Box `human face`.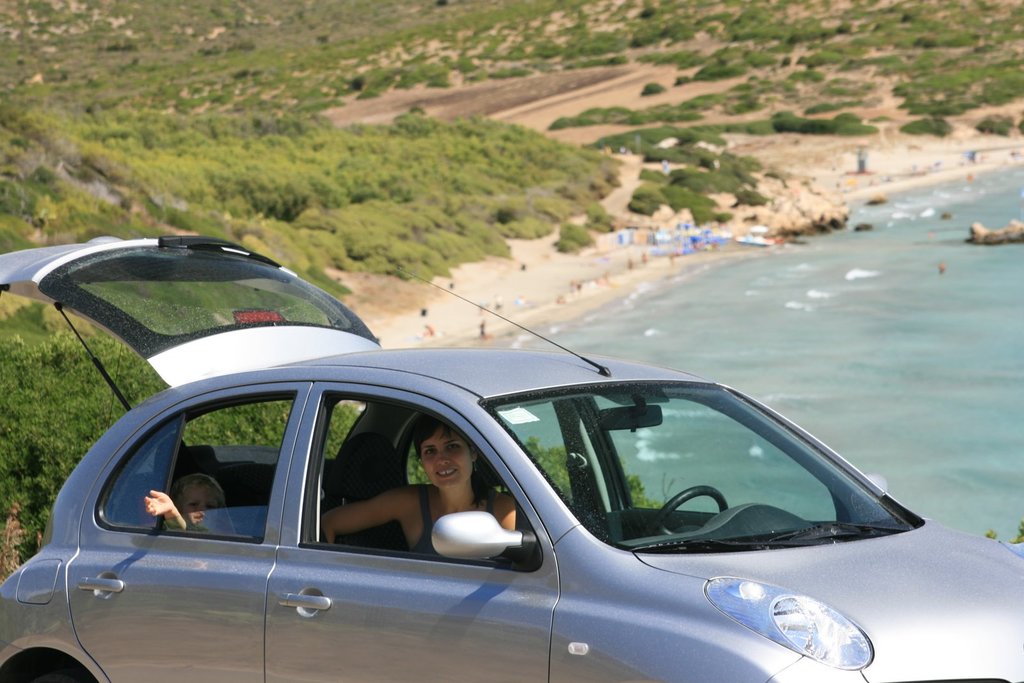
box(420, 428, 468, 494).
